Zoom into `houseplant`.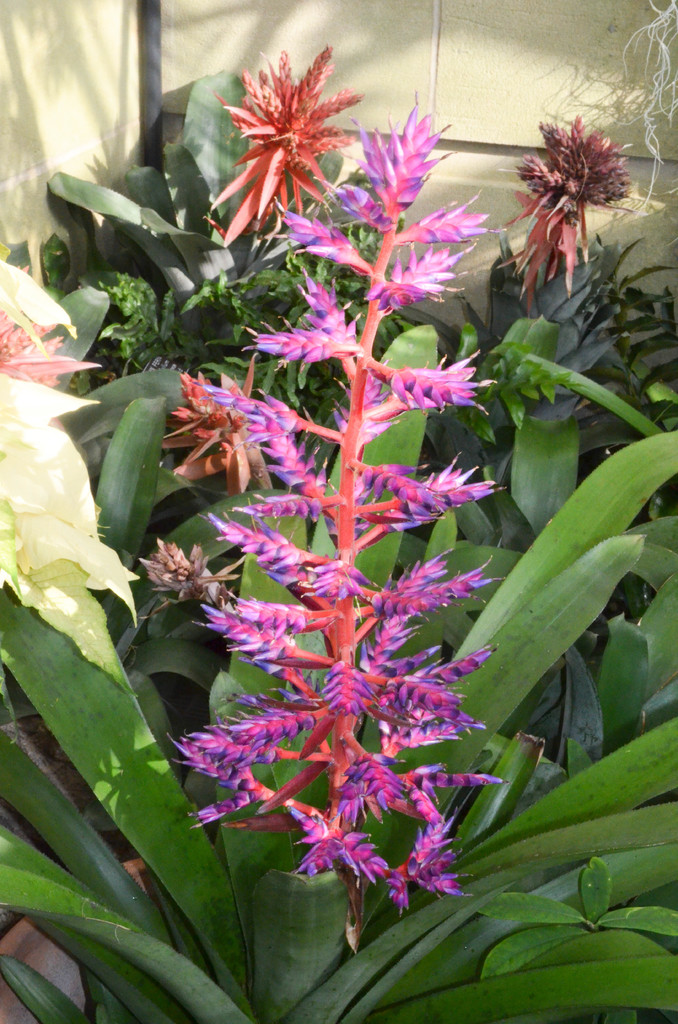
Zoom target: region(455, 115, 677, 623).
